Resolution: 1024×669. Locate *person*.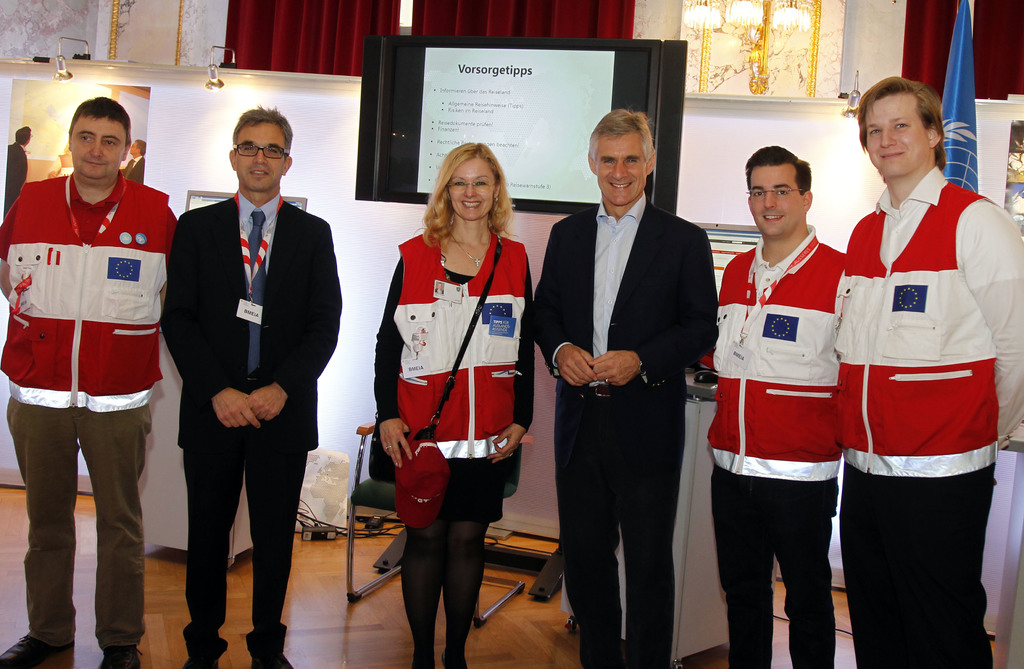
[left=698, top=142, right=847, bottom=668].
